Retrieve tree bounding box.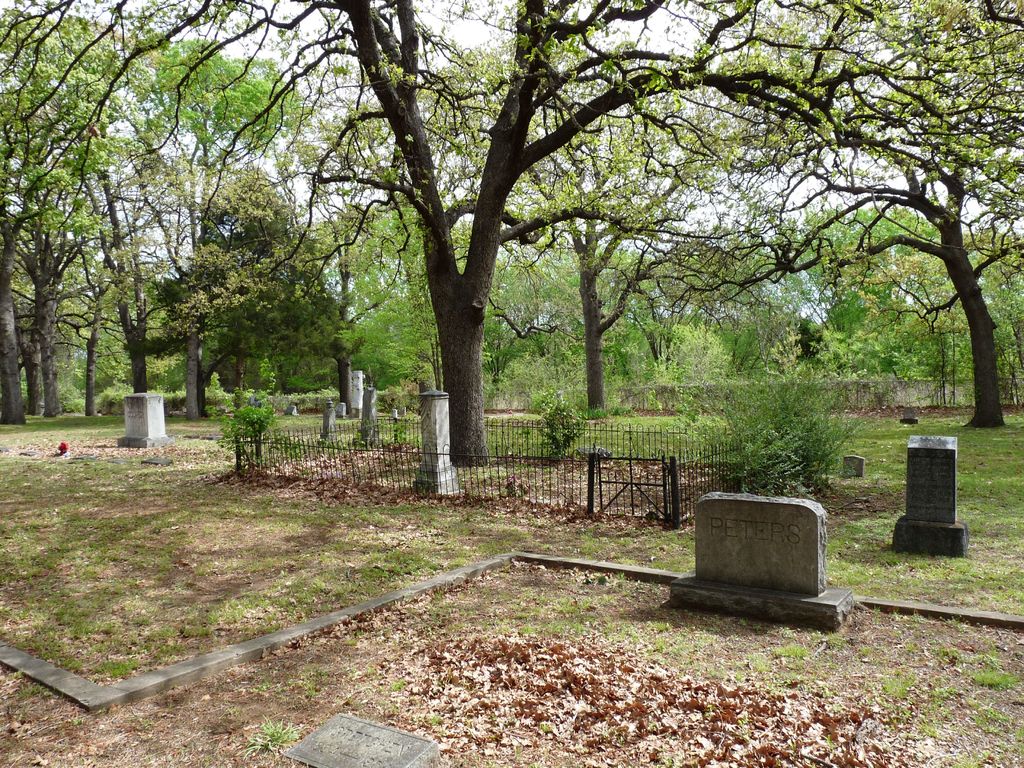
Bounding box: bbox=(156, 161, 348, 397).
